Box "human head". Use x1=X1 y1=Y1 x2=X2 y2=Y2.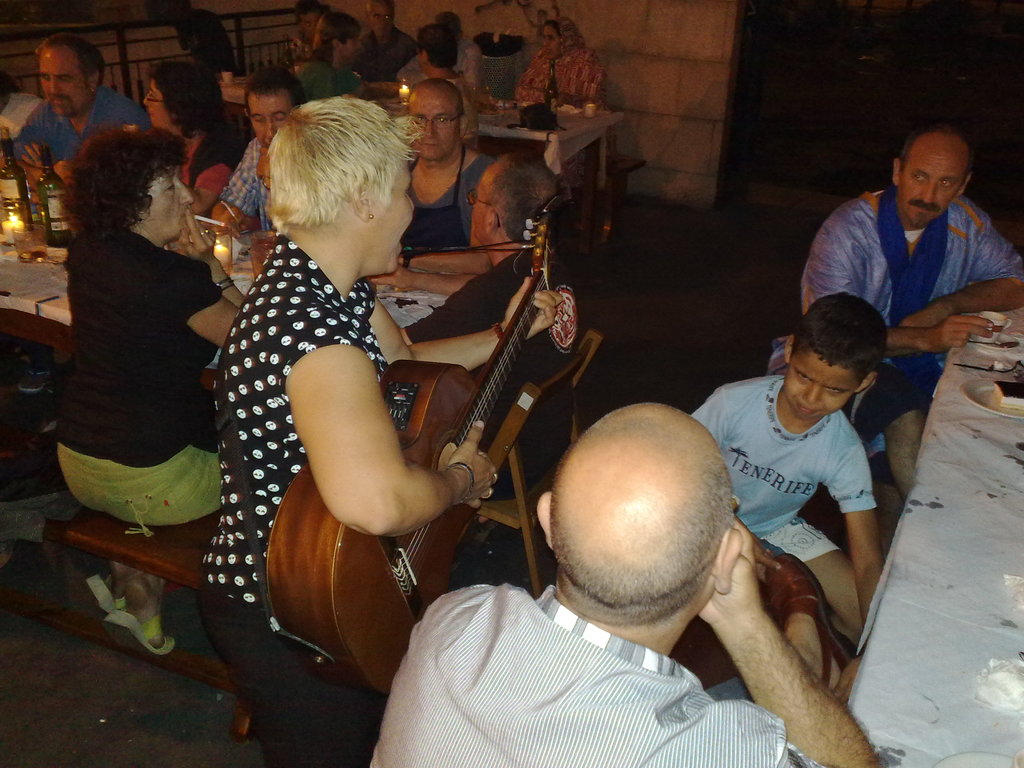
x1=783 y1=292 x2=892 y2=420.
